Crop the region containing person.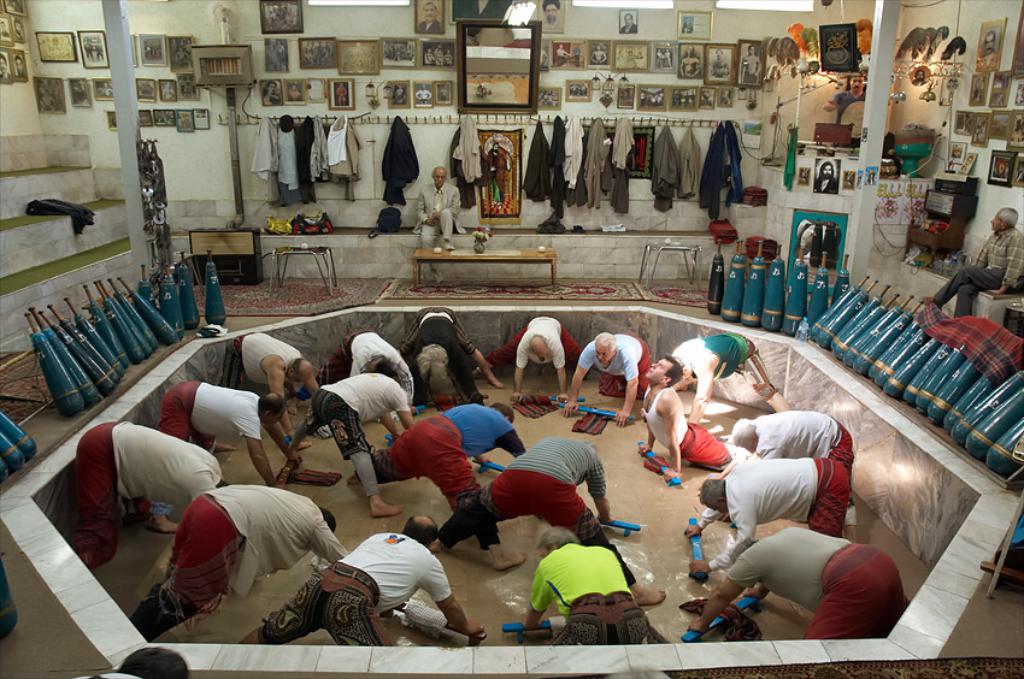
Crop region: <region>277, 365, 419, 519</region>.
